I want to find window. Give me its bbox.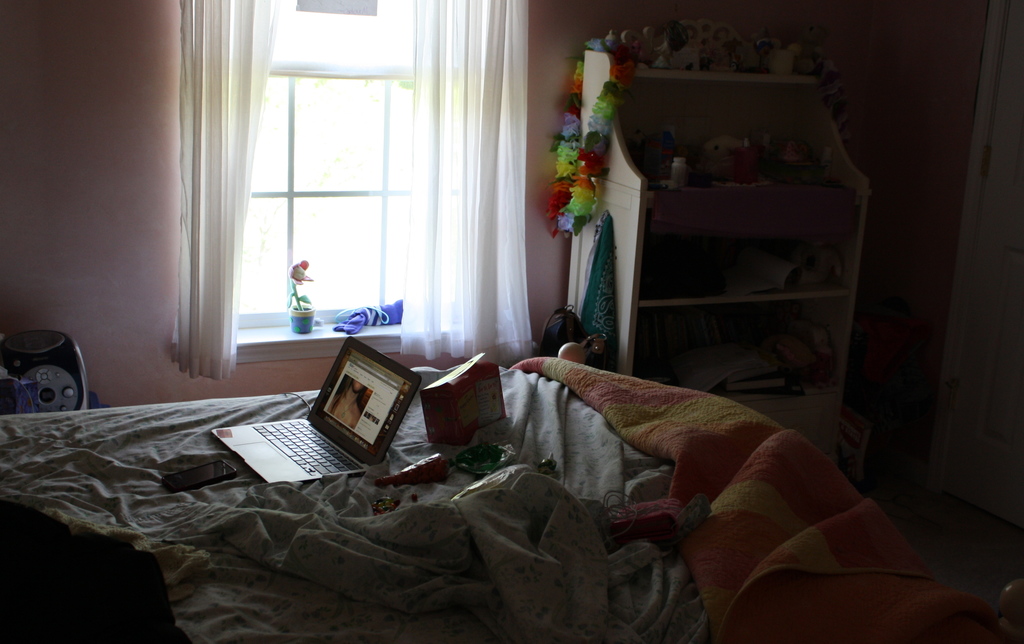
left=190, top=0, right=514, bottom=355.
